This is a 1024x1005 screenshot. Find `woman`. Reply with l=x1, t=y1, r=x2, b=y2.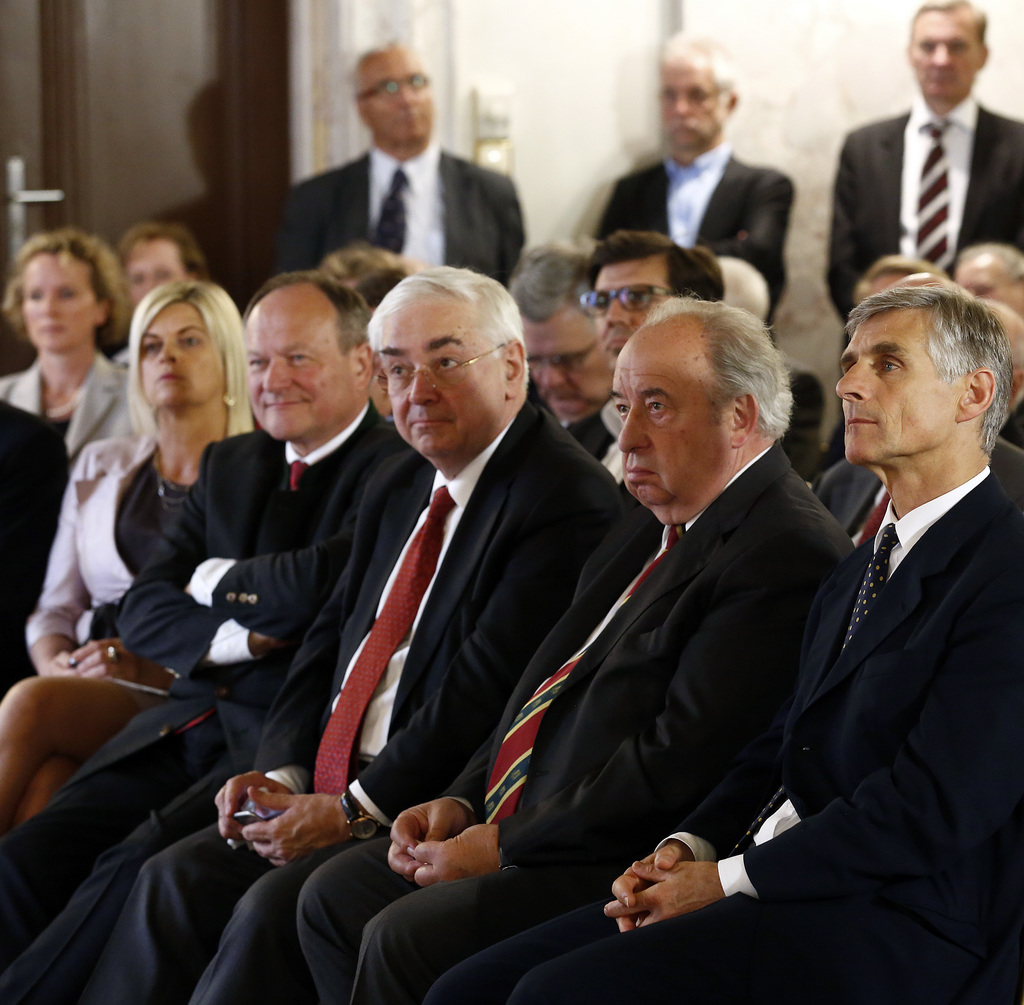
l=57, t=274, r=263, b=757.
